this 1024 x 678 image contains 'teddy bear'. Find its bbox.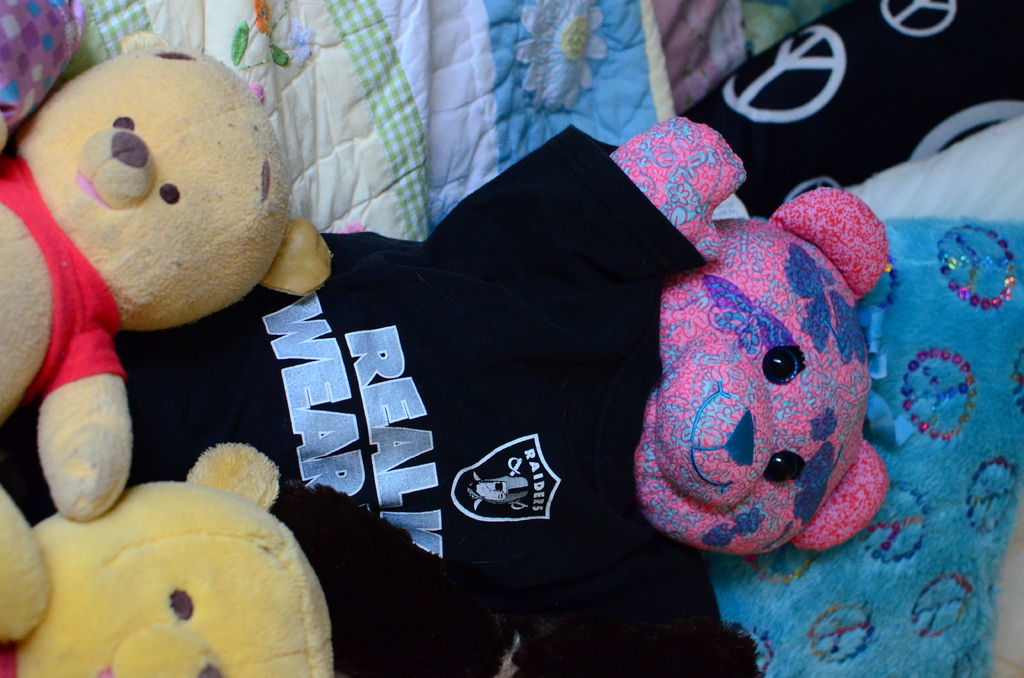
<box>0,29,336,639</box>.
